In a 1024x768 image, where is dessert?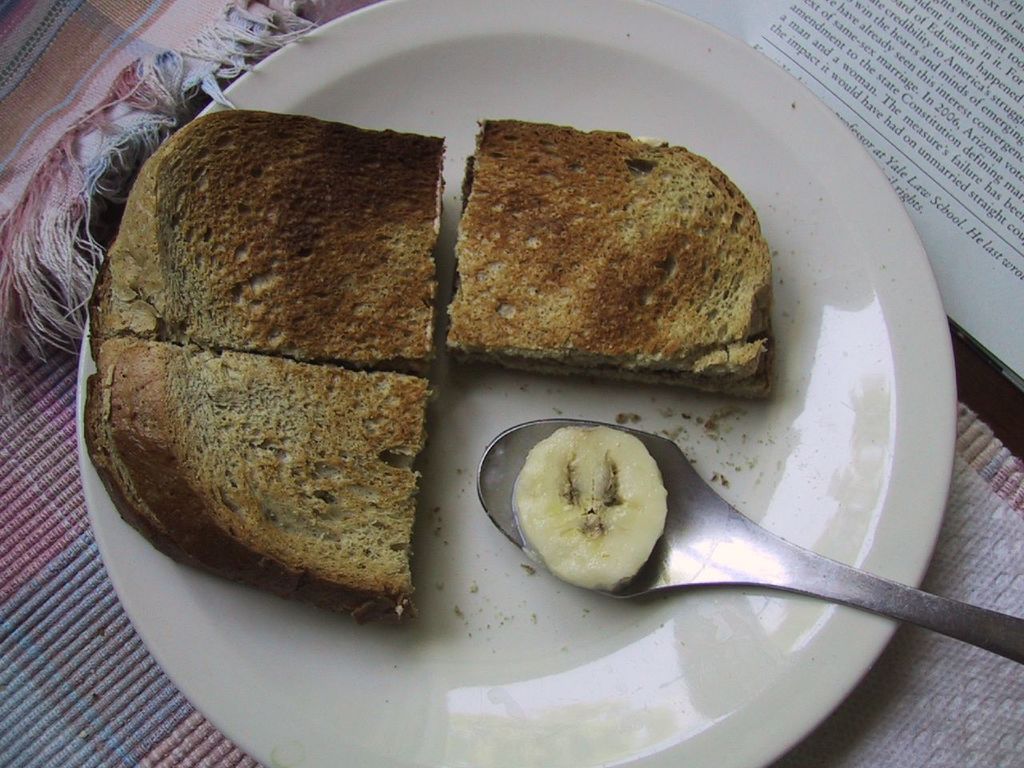
l=450, t=121, r=778, b=397.
